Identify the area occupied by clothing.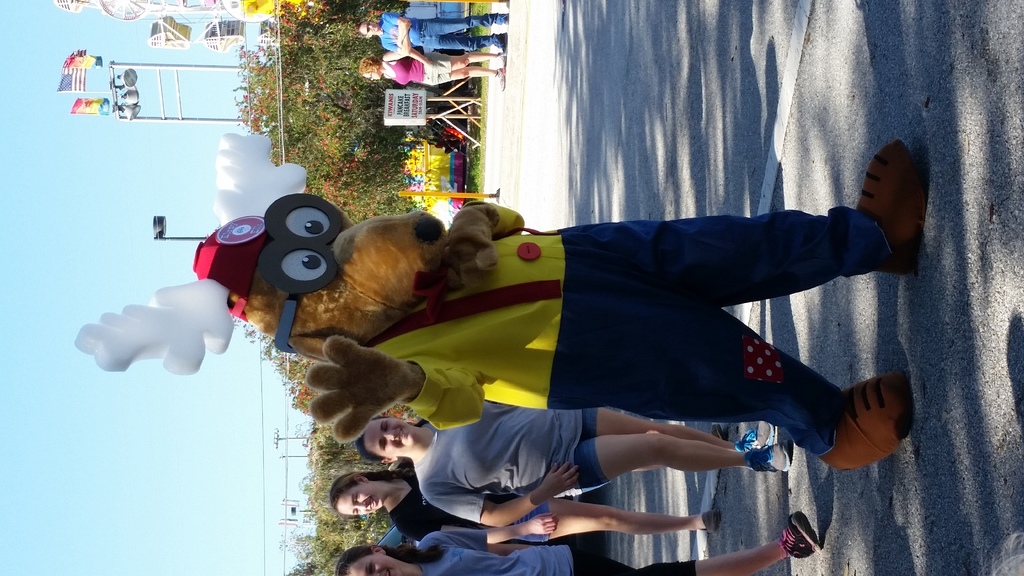
Area: l=376, t=15, r=501, b=52.
